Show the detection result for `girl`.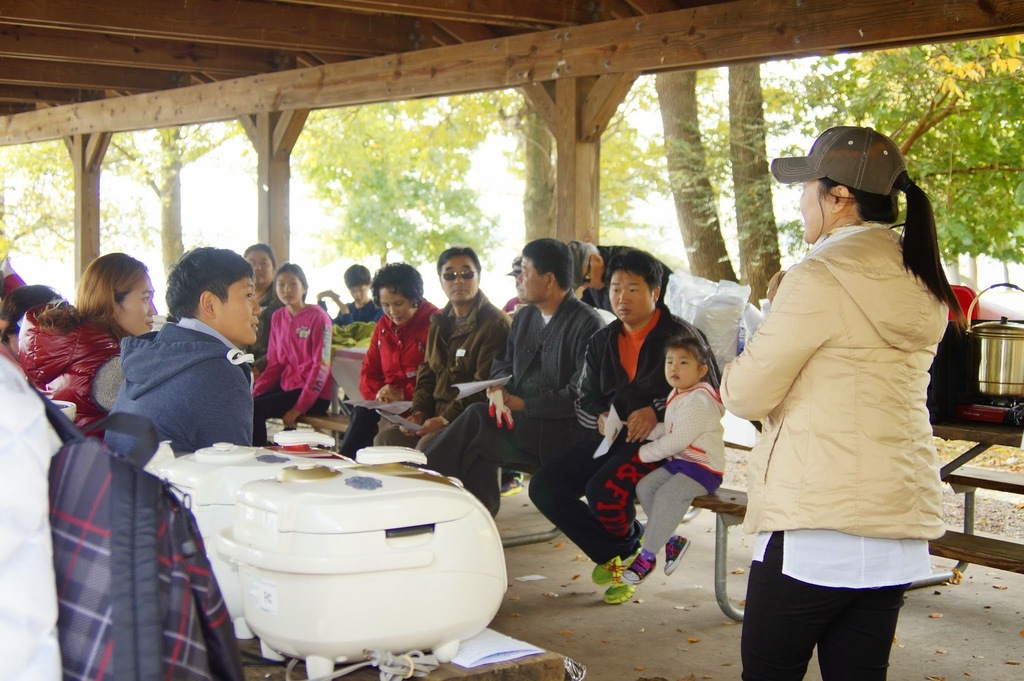
pyautogui.locateOnScreen(249, 263, 335, 447).
